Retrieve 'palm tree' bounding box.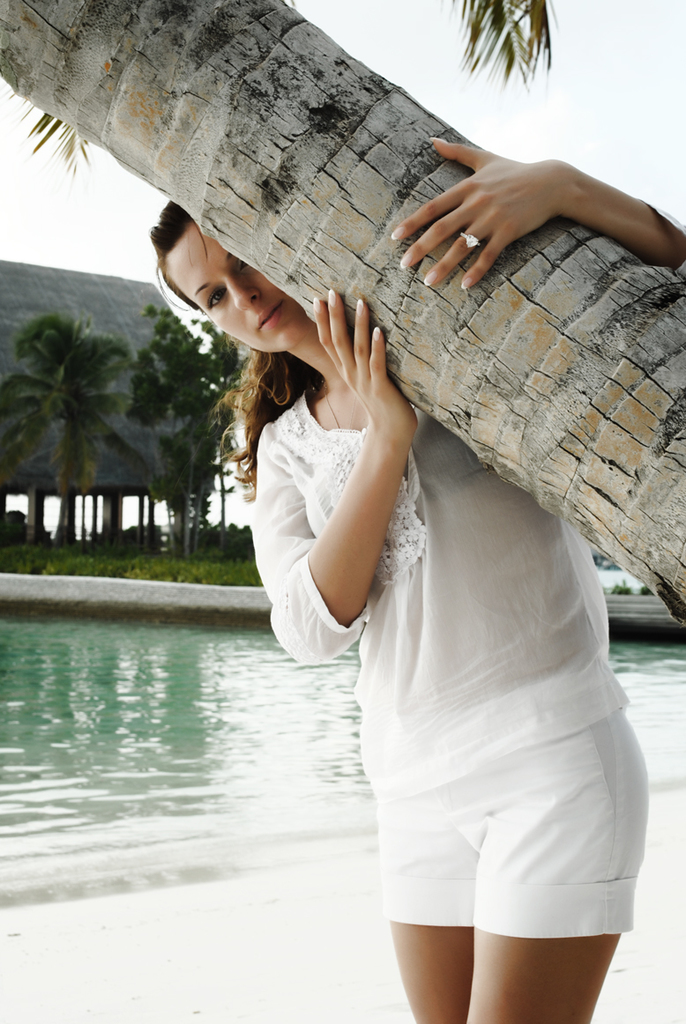
Bounding box: Rect(14, 311, 155, 531).
